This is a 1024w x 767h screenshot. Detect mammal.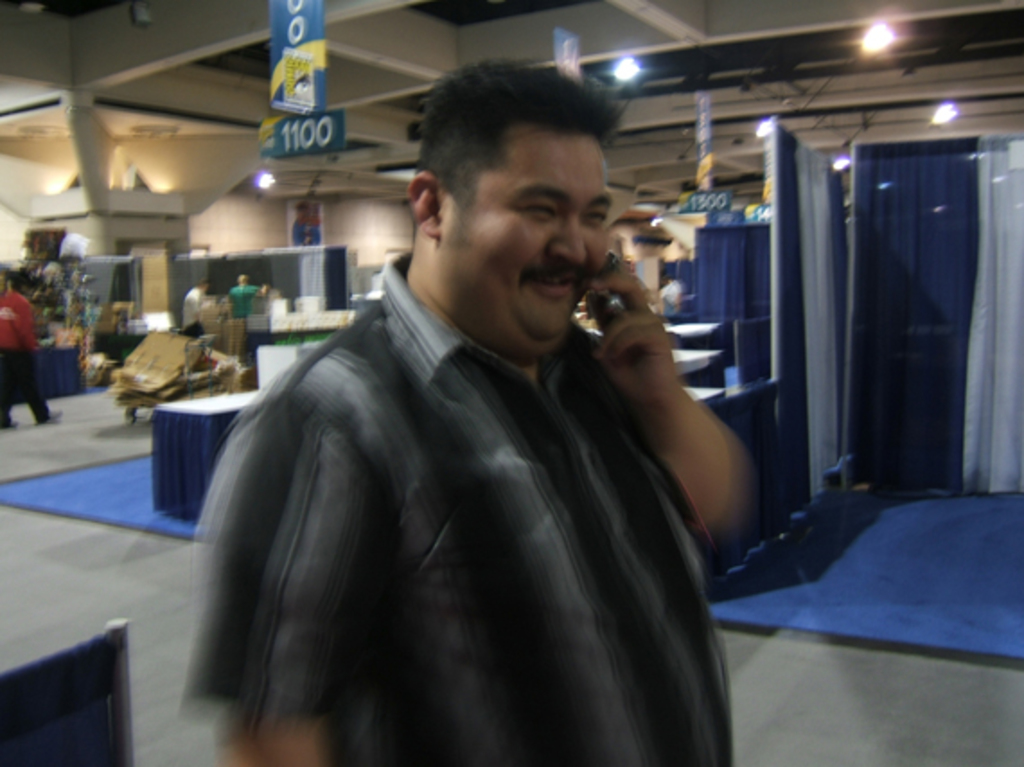
{"left": 0, "top": 273, "right": 66, "bottom": 429}.
